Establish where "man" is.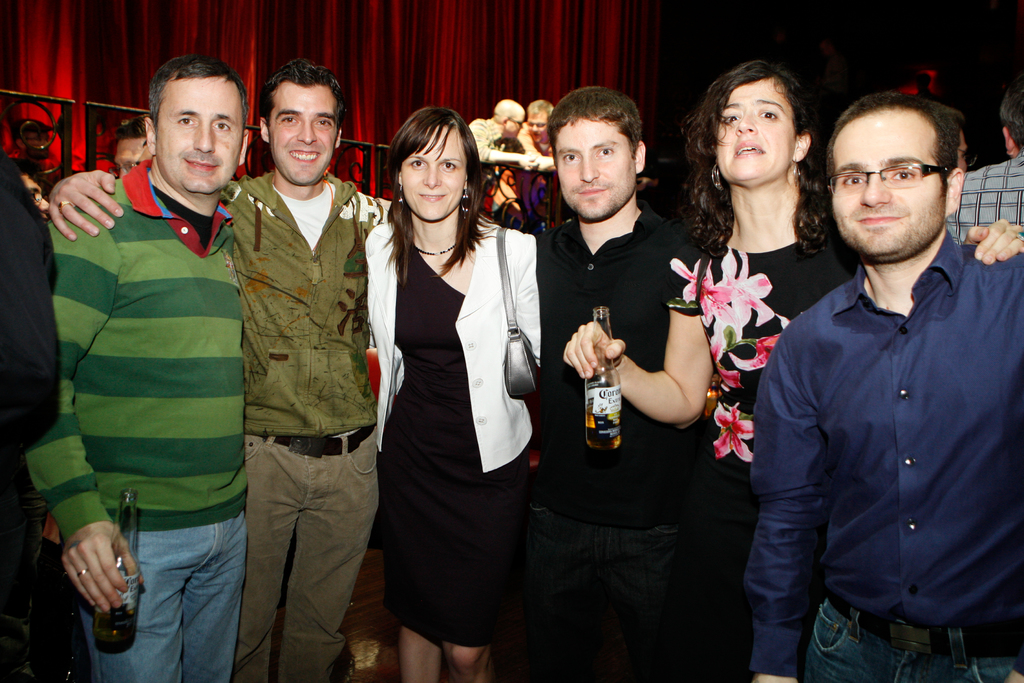
Established at (left=524, top=85, right=723, bottom=682).
